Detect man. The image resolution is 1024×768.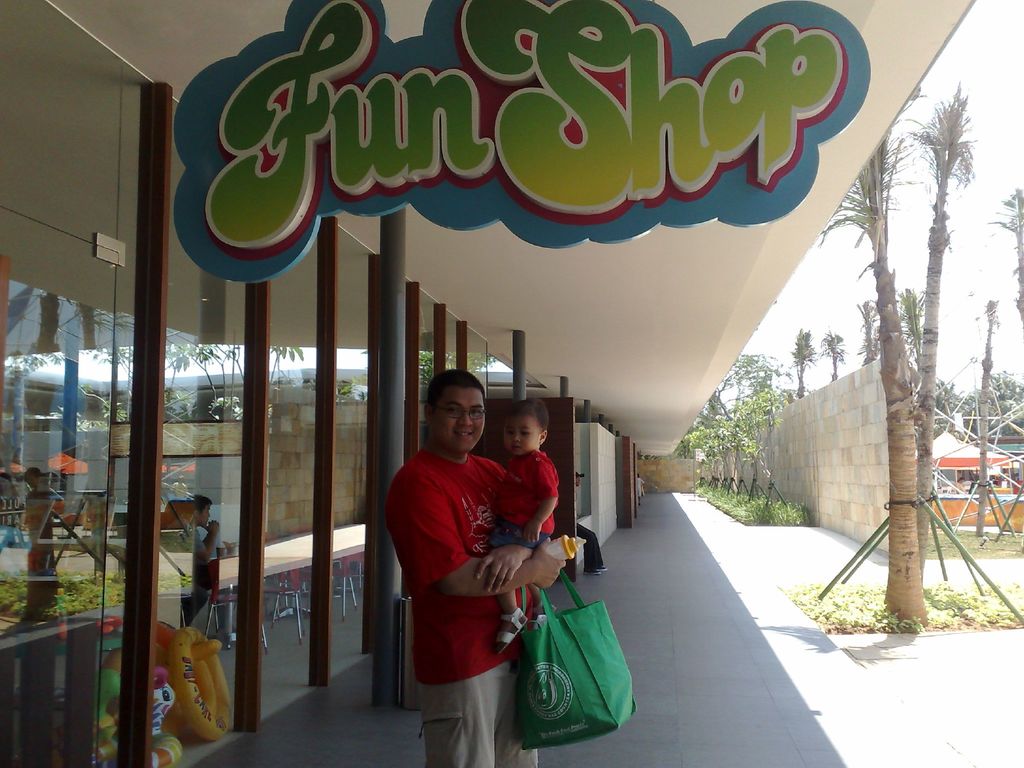
bbox=[382, 381, 584, 750].
